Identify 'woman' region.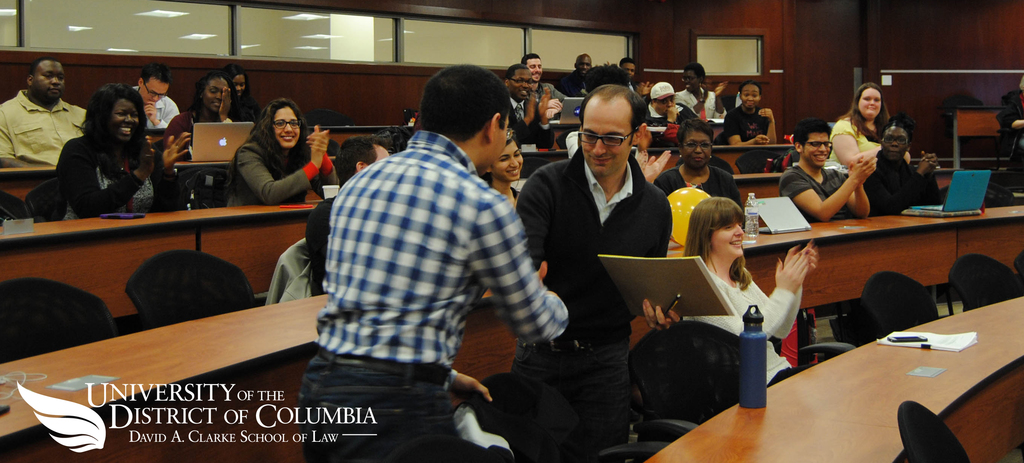
Region: BBox(159, 72, 238, 209).
